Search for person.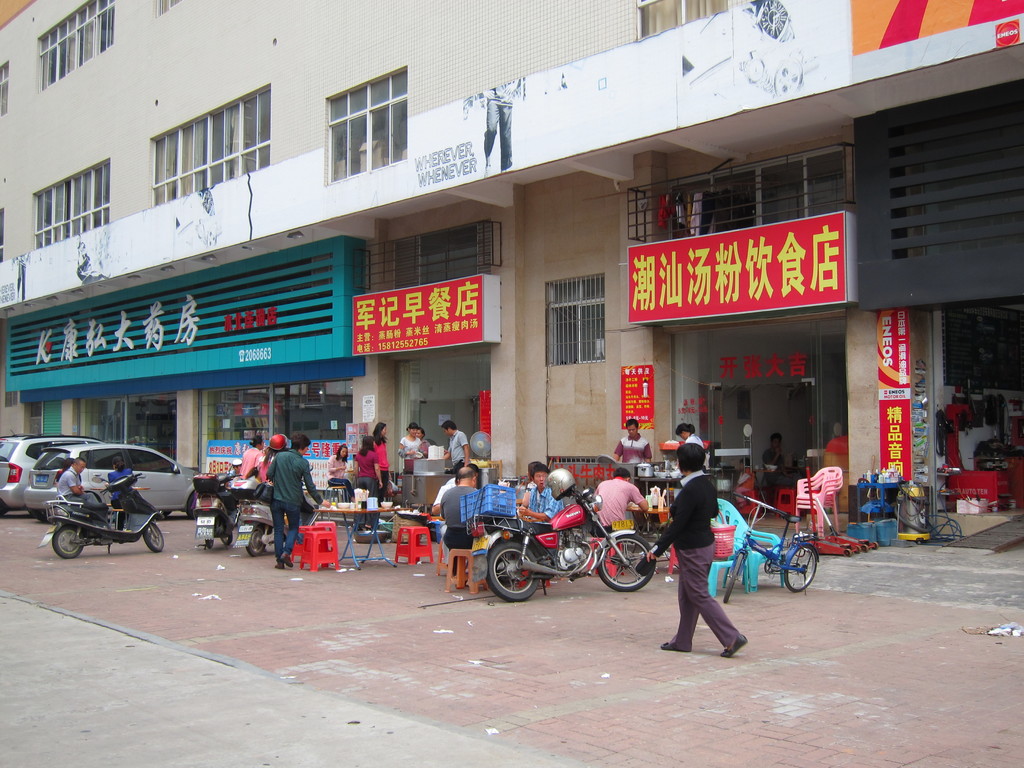
Found at <region>415, 426, 432, 449</region>.
